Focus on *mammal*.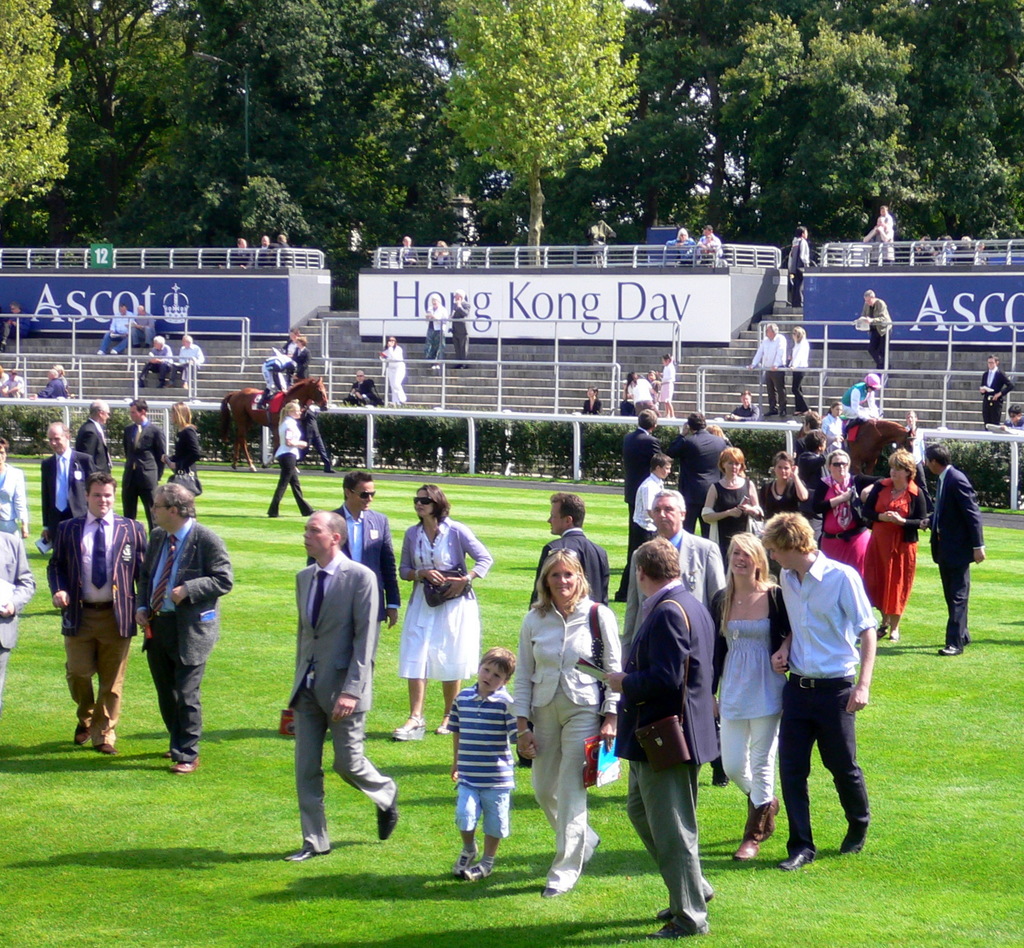
Focused at (x1=623, y1=416, x2=668, y2=549).
